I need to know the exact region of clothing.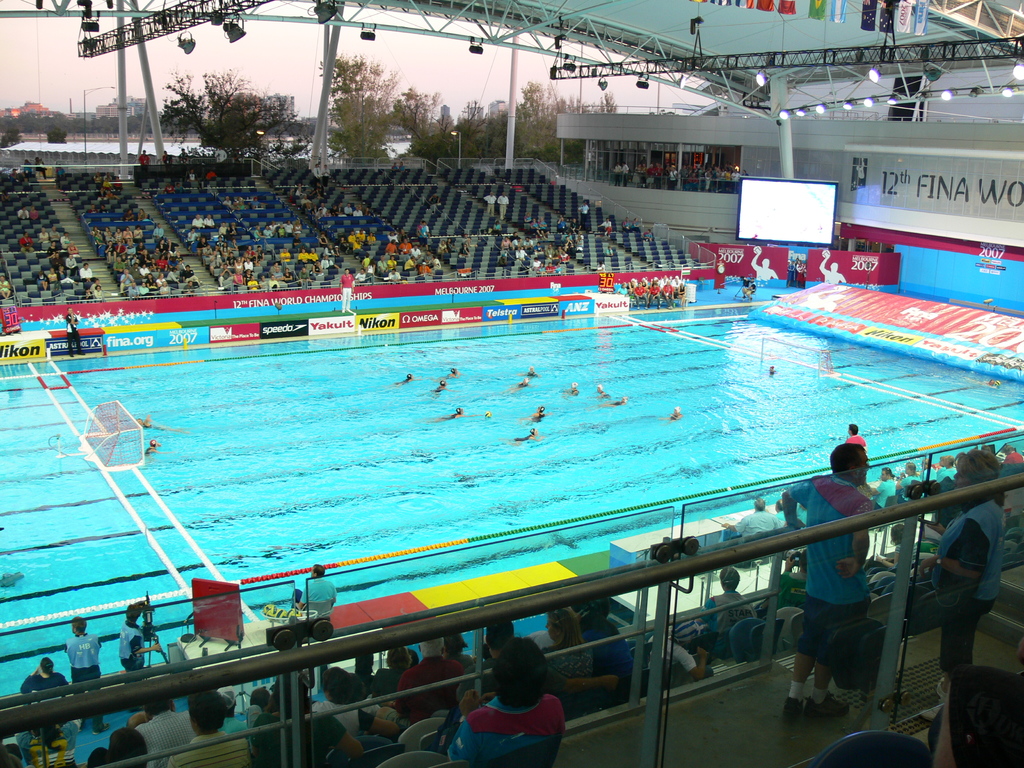
Region: <region>302, 573, 344, 618</region>.
